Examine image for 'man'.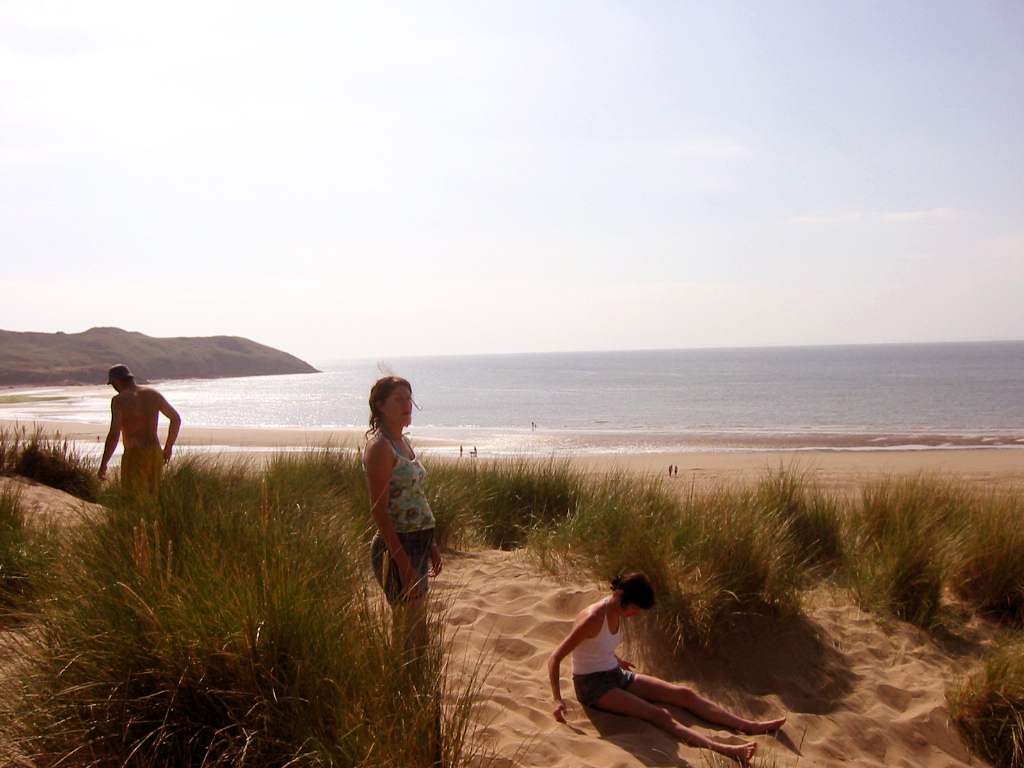
Examination result: {"x1": 91, "y1": 372, "x2": 162, "y2": 499}.
